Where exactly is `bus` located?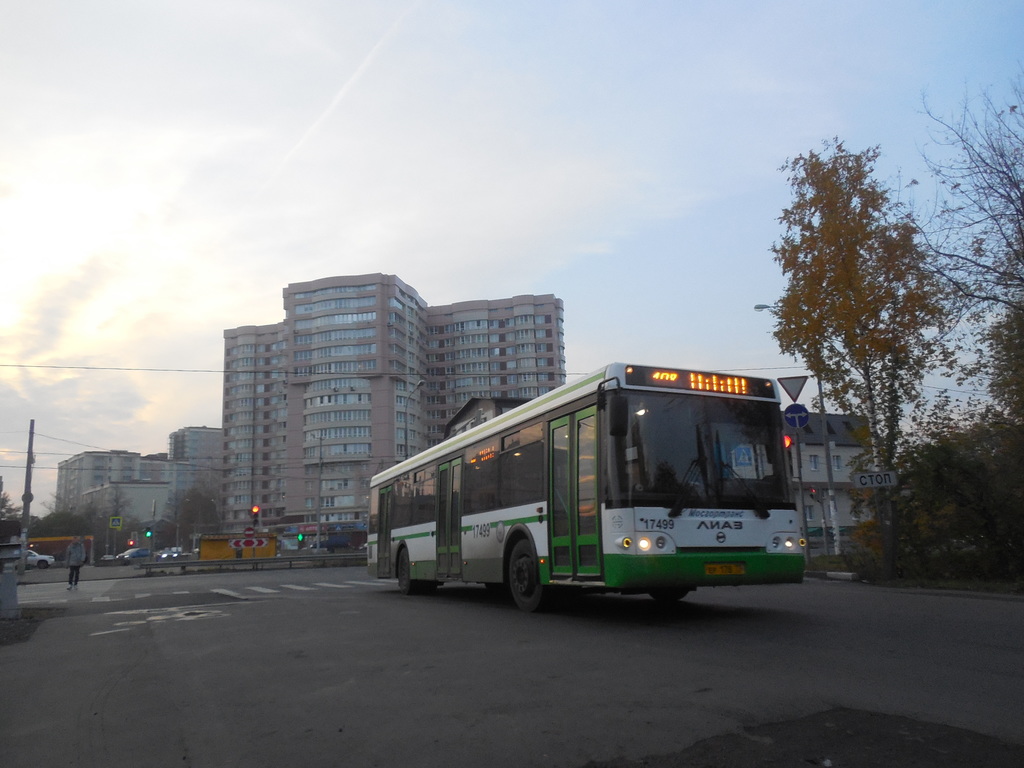
Its bounding box is 368:361:806:609.
